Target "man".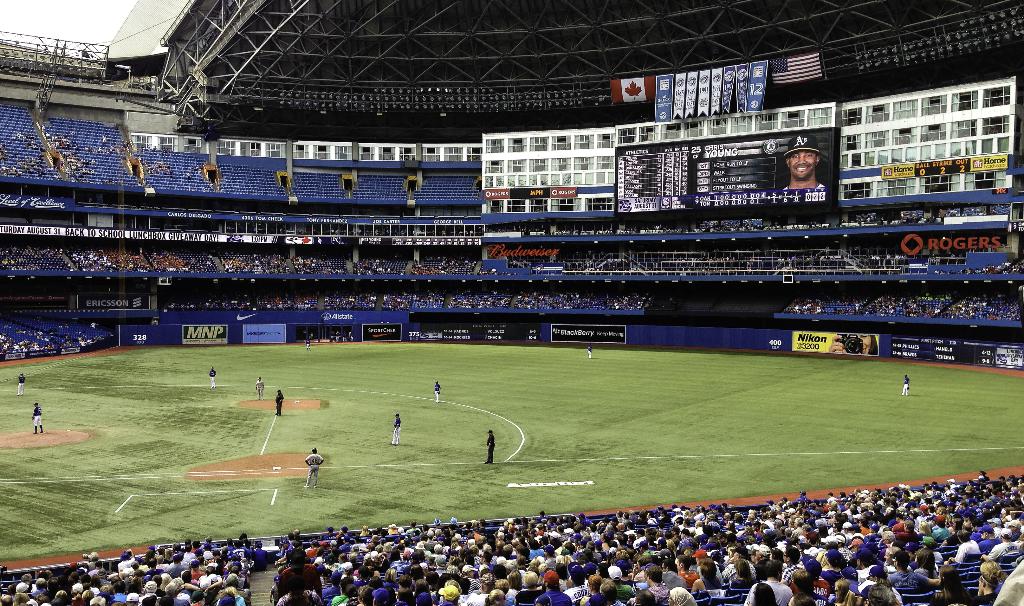
Target region: box=[31, 399, 46, 435].
